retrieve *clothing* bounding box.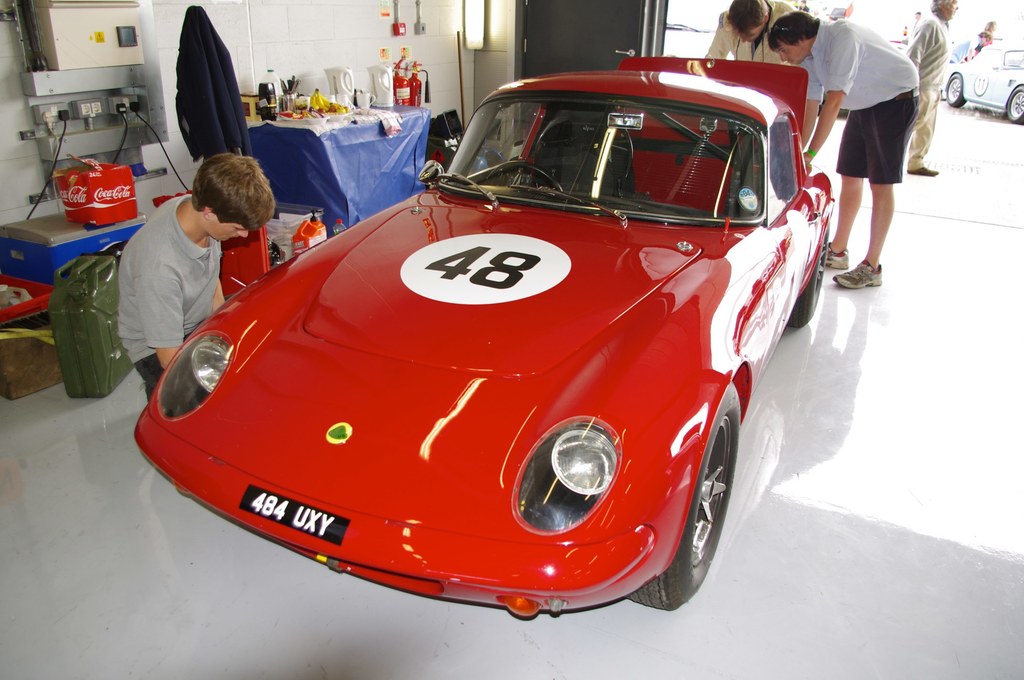
Bounding box: bbox(940, 38, 977, 92).
